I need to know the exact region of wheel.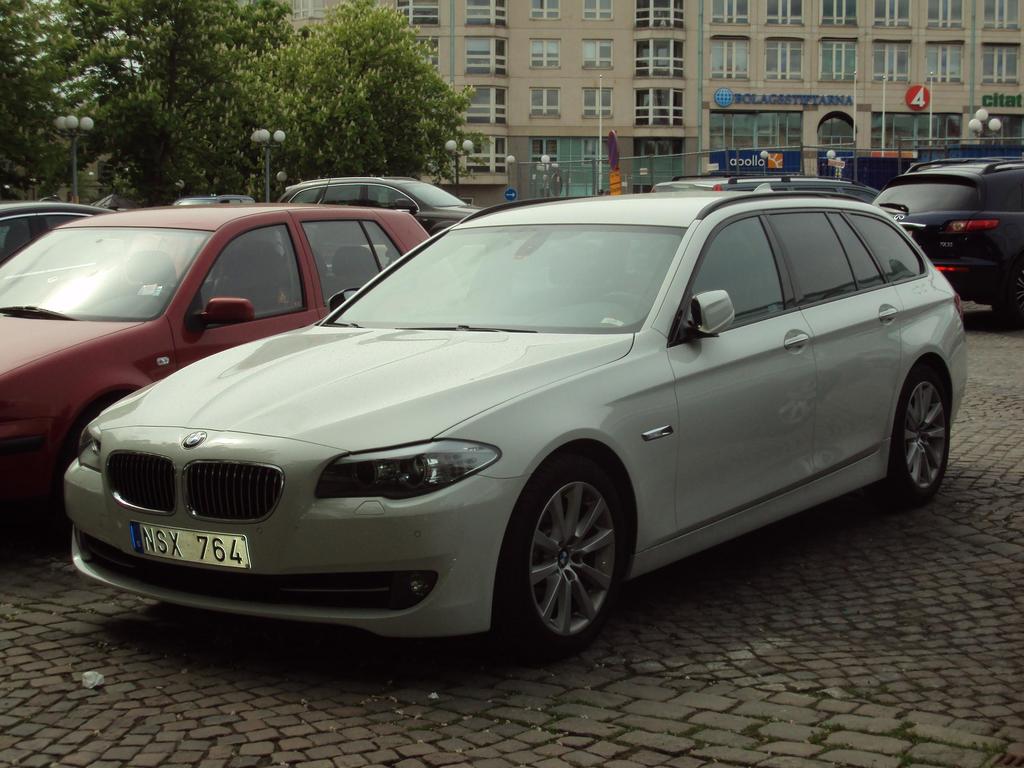
Region: x1=496, y1=441, x2=636, y2=660.
